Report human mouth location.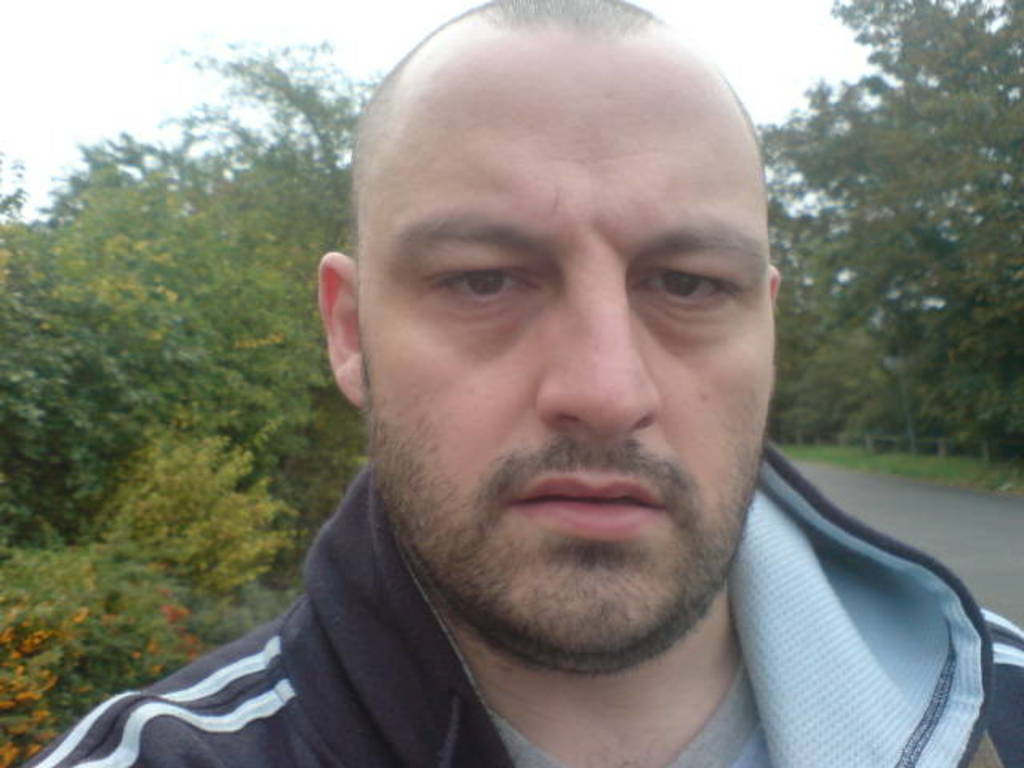
Report: [x1=520, y1=477, x2=666, y2=534].
